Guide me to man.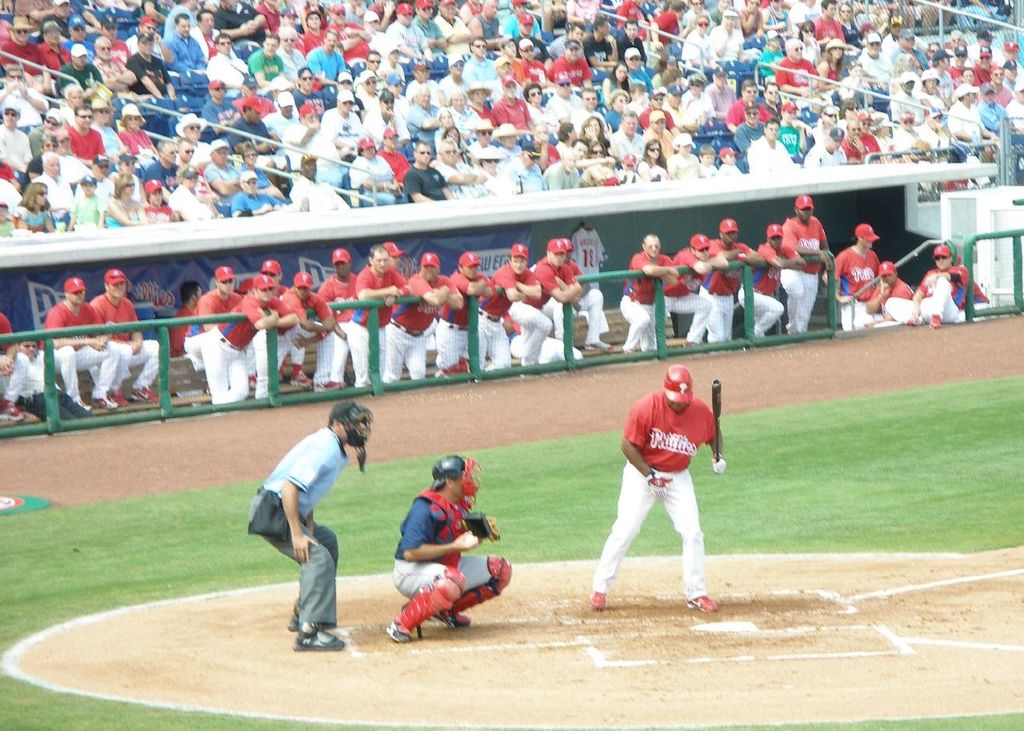
Guidance: BBox(889, 110, 935, 152).
